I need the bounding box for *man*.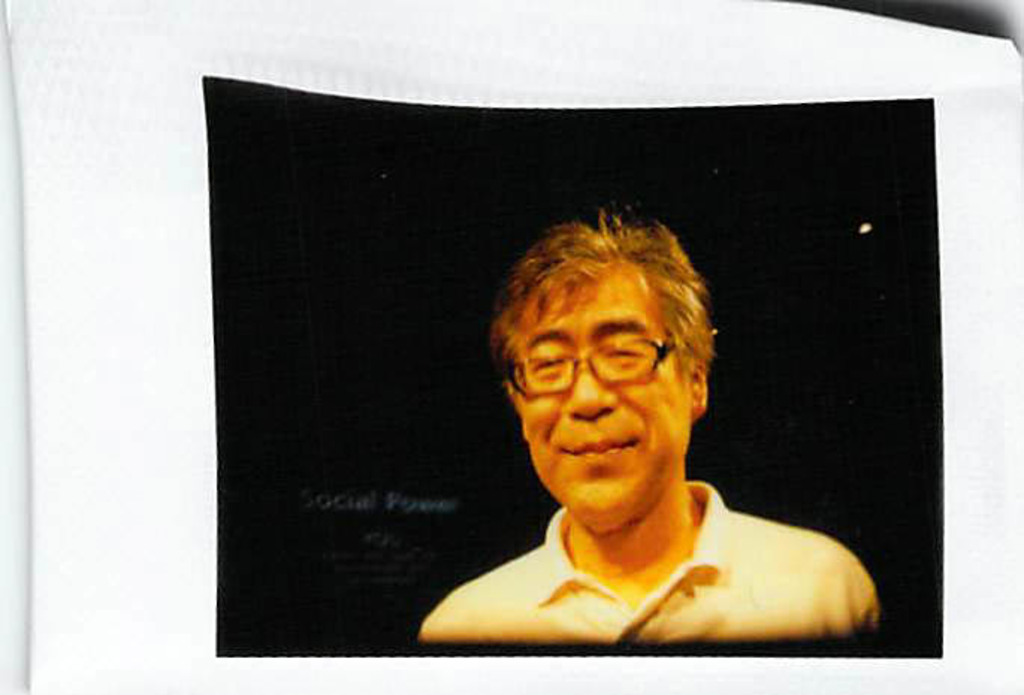
Here it is: bbox=[350, 176, 891, 628].
